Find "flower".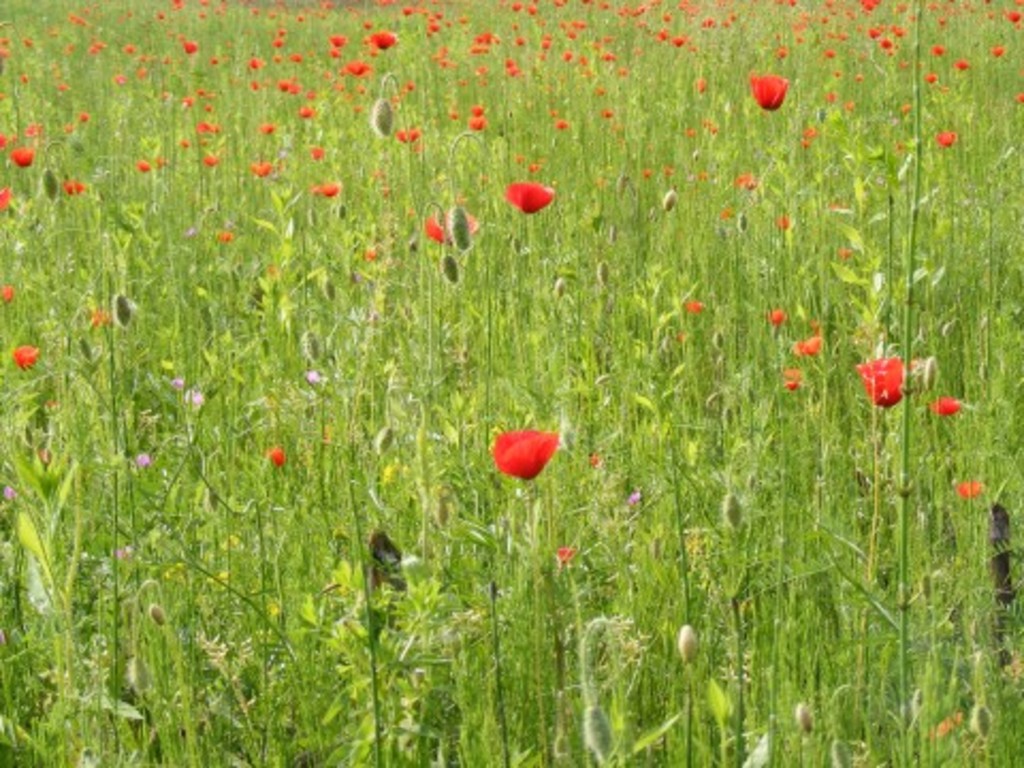
locate(553, 544, 574, 563).
